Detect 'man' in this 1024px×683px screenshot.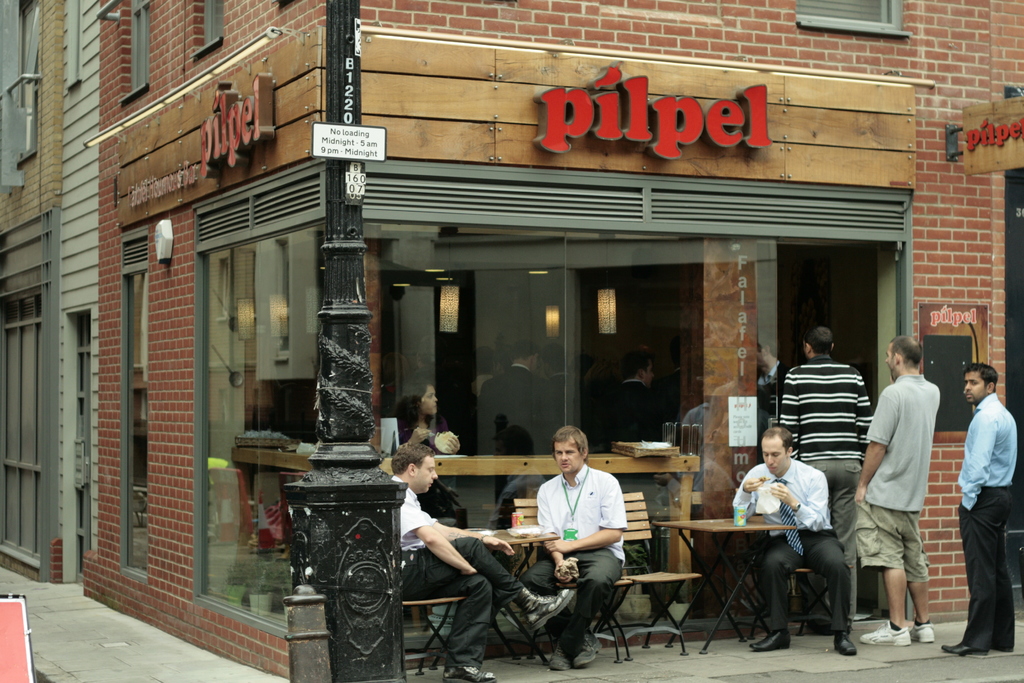
Detection: {"x1": 514, "y1": 426, "x2": 626, "y2": 671}.
